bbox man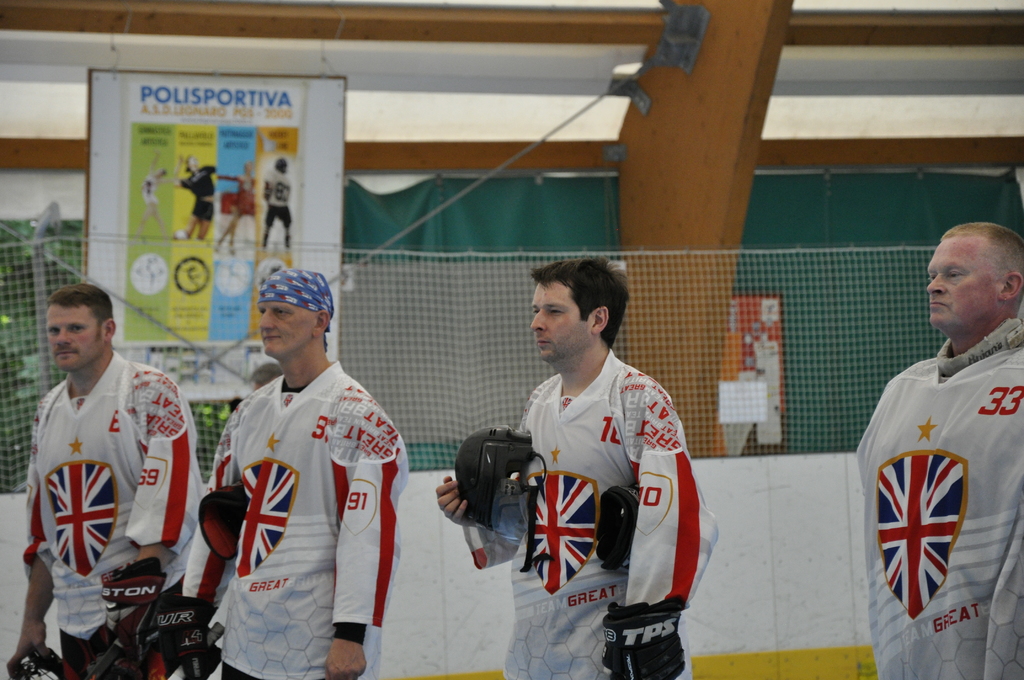
<region>852, 194, 1016, 679</region>
